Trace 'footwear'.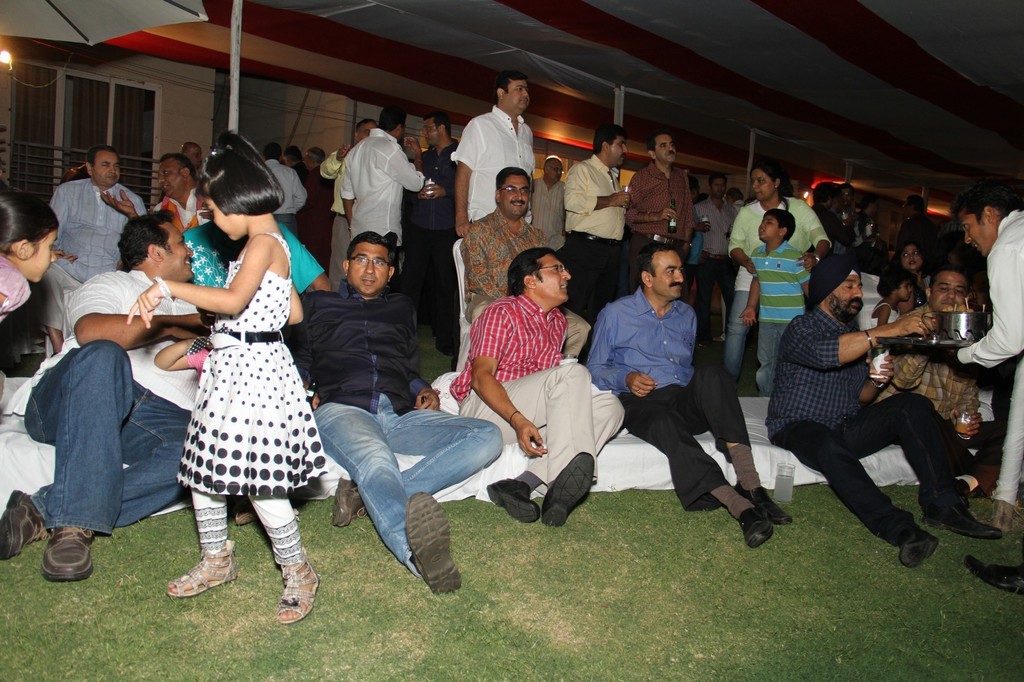
Traced to detection(486, 476, 538, 527).
